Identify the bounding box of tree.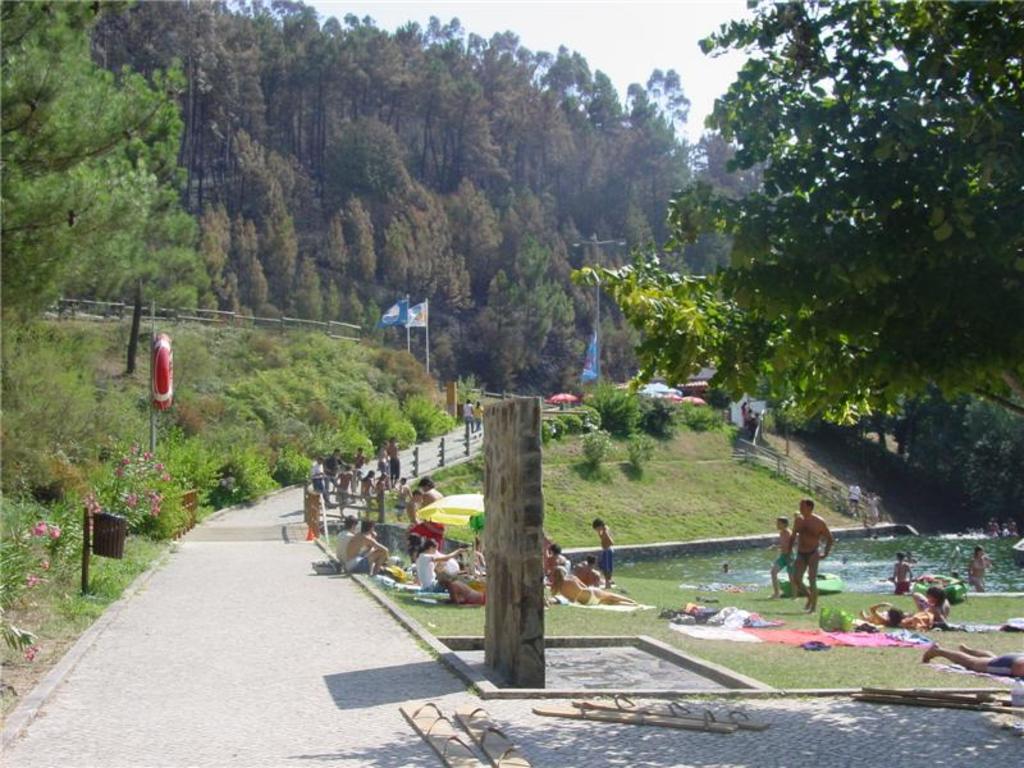
x1=659 y1=38 x2=998 y2=495.
